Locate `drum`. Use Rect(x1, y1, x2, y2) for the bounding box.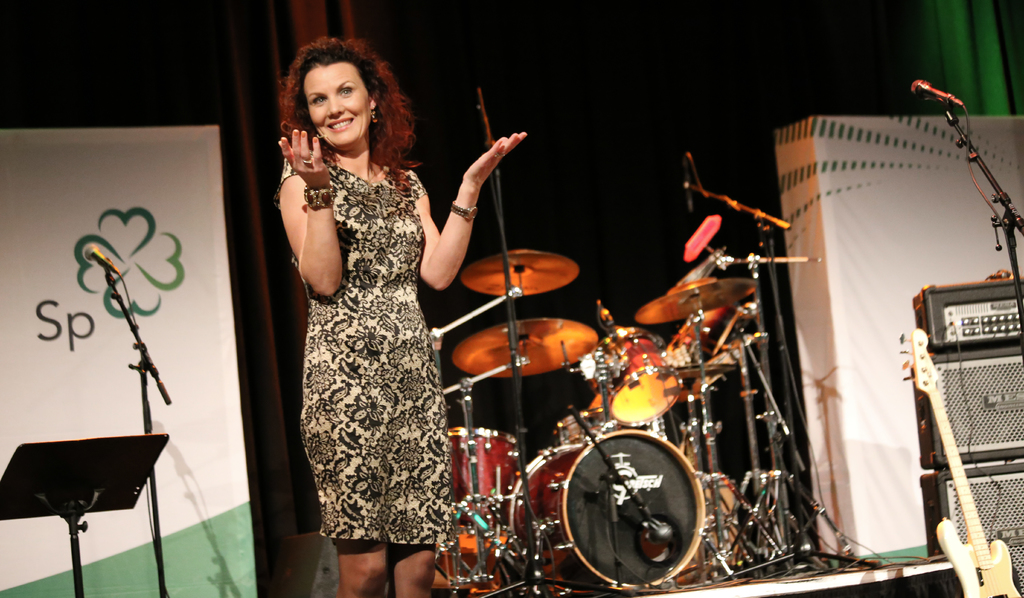
Rect(509, 430, 701, 592).
